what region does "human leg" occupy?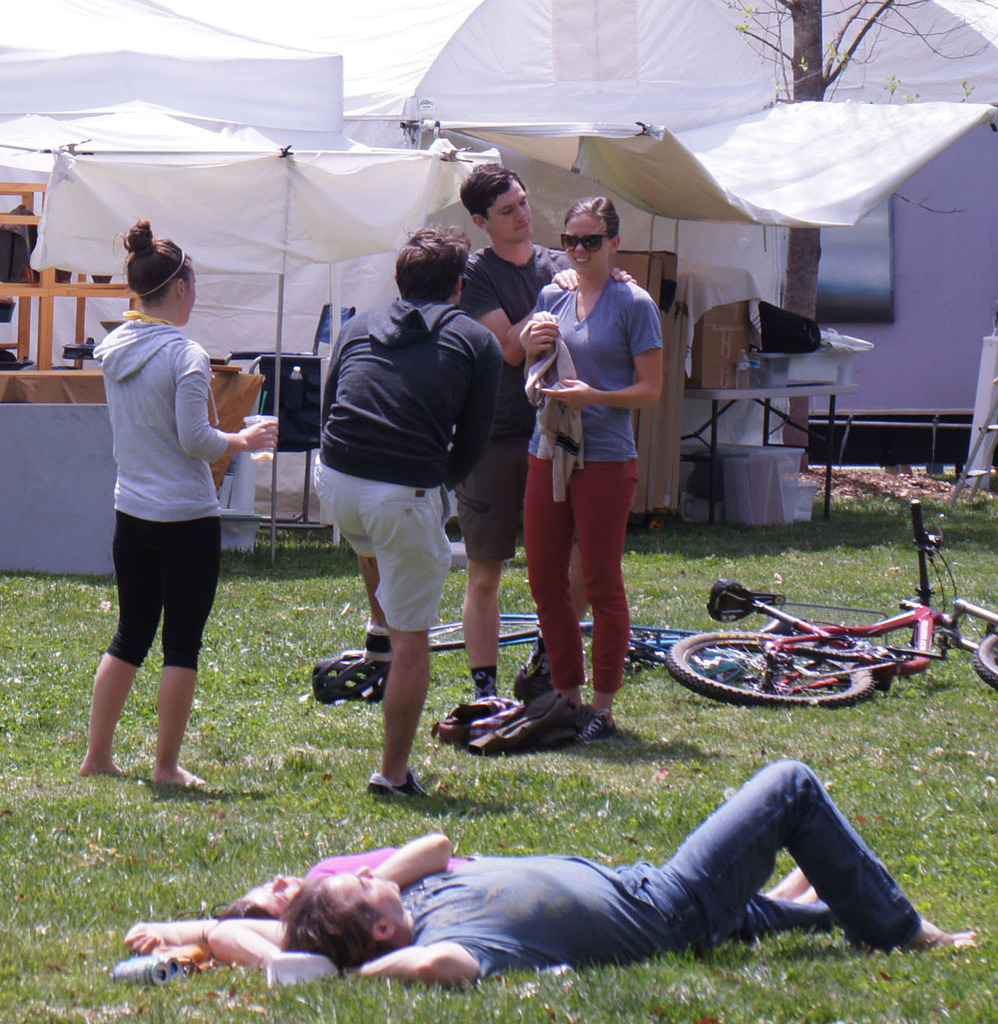
77, 508, 160, 772.
